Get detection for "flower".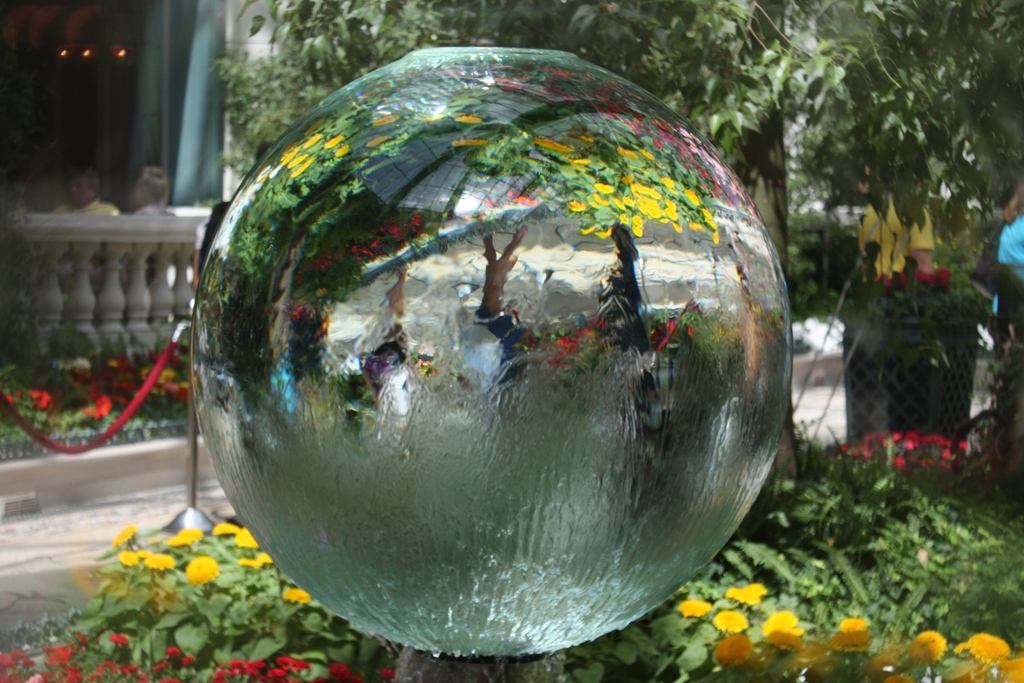
Detection: locate(838, 617, 868, 635).
